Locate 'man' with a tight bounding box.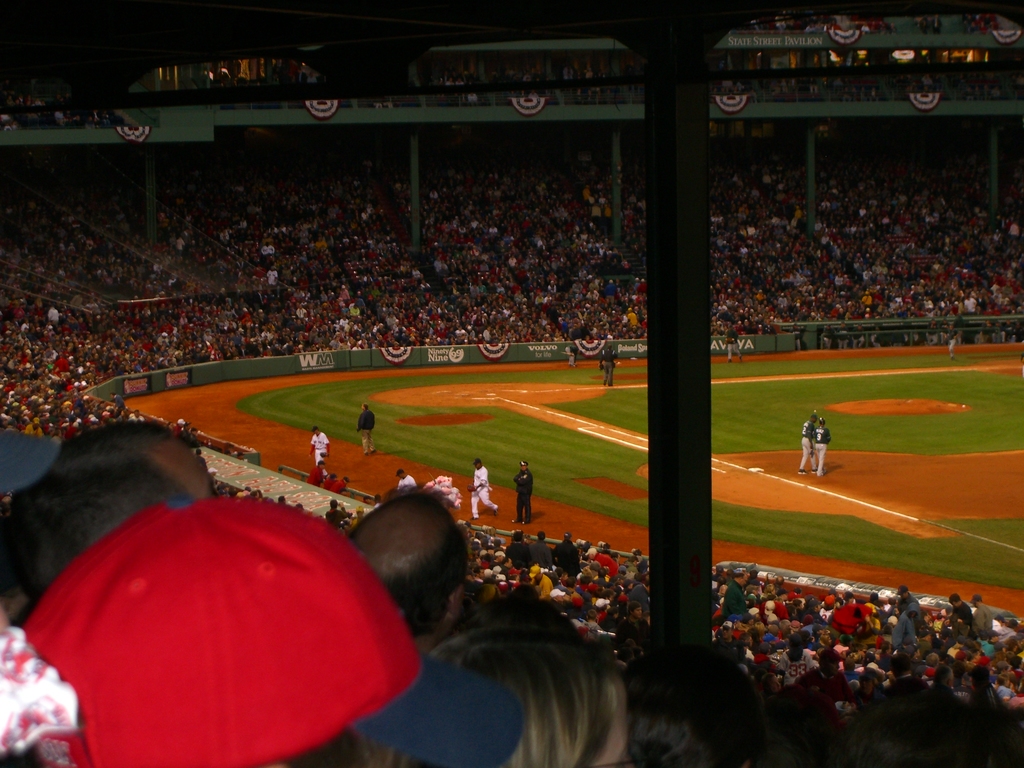
<box>891,330,906,351</box>.
